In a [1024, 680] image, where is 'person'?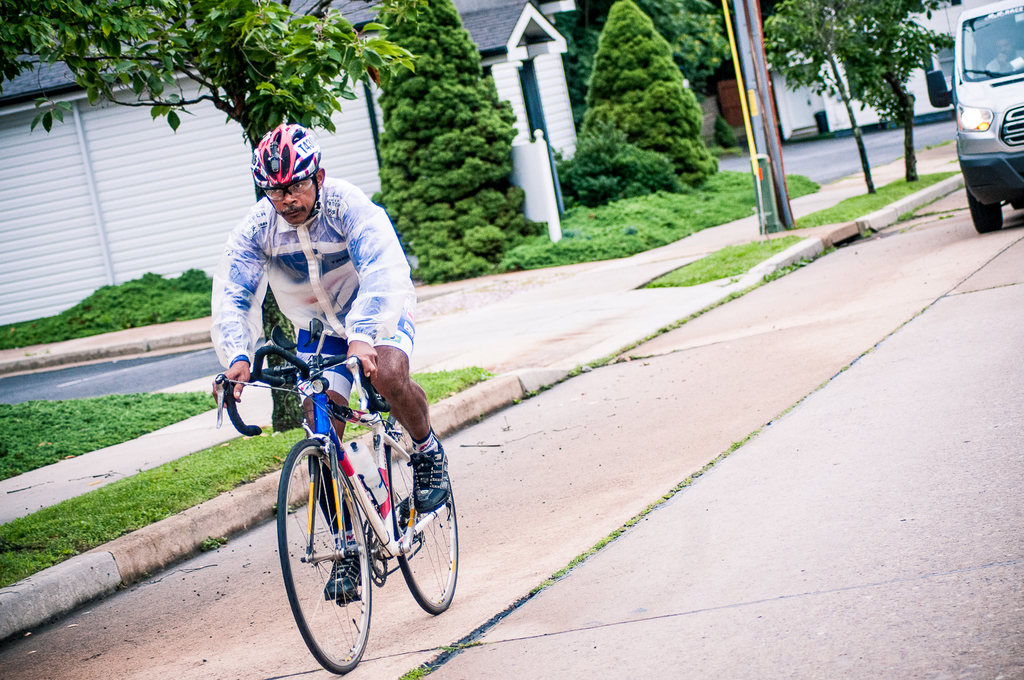
(x1=195, y1=119, x2=449, y2=604).
